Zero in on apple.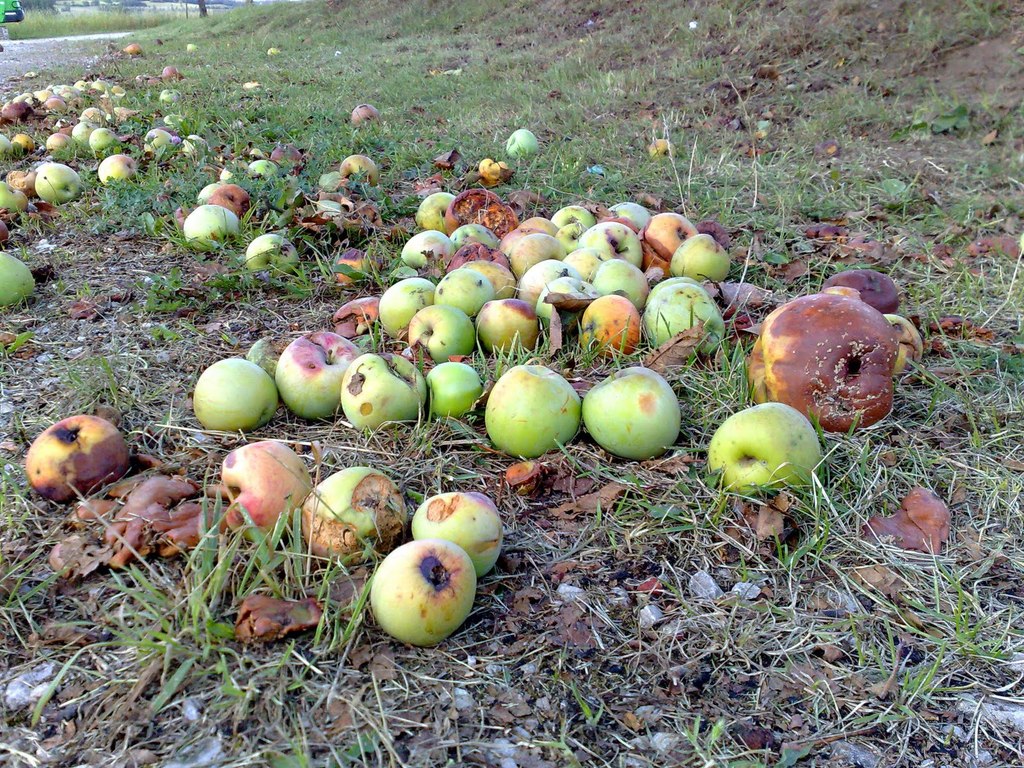
Zeroed in: BBox(182, 205, 241, 252).
